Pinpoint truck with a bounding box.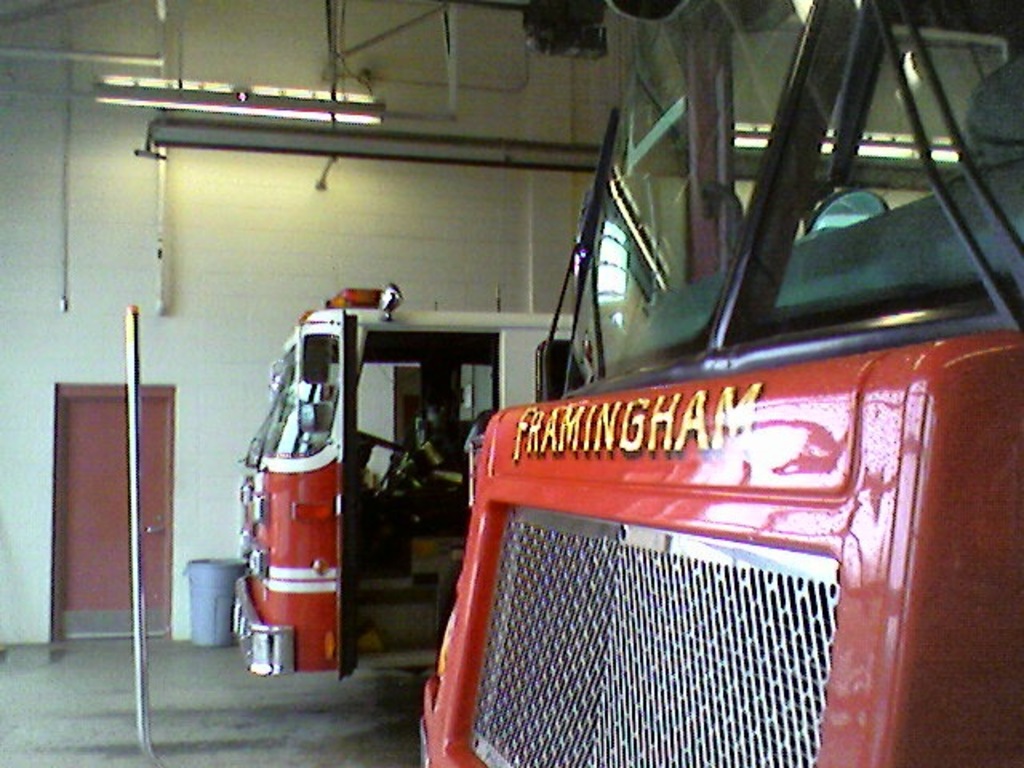
{"x1": 240, "y1": 259, "x2": 504, "y2": 702}.
